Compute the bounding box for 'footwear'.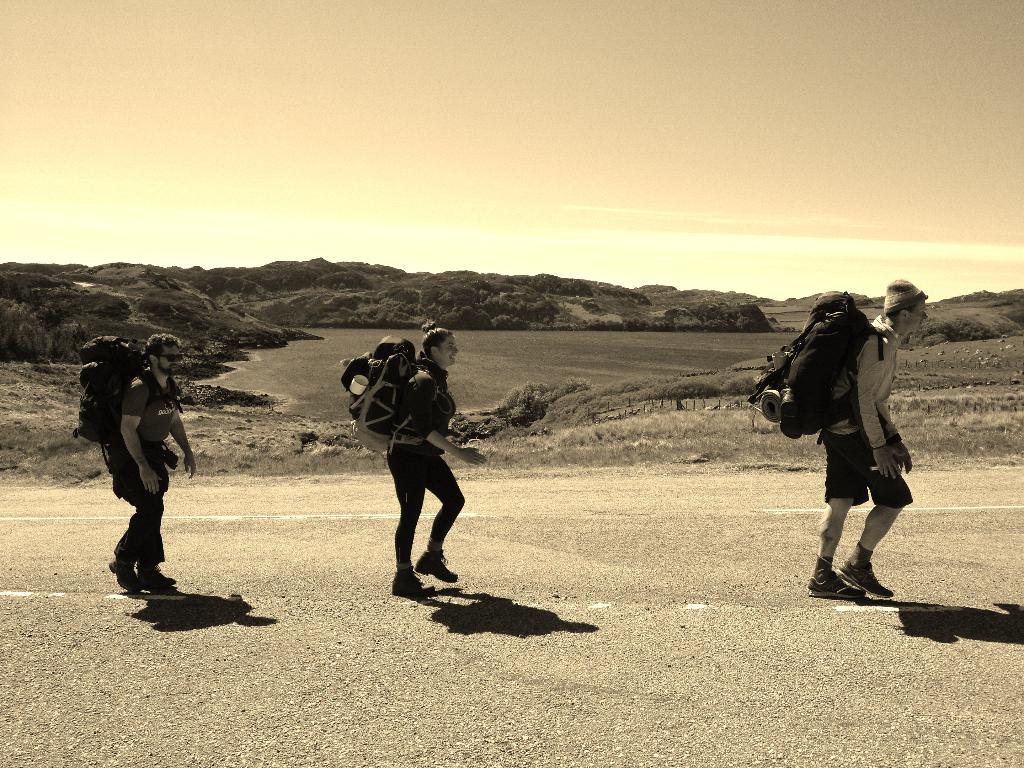
{"left": 808, "top": 572, "right": 865, "bottom": 601}.
